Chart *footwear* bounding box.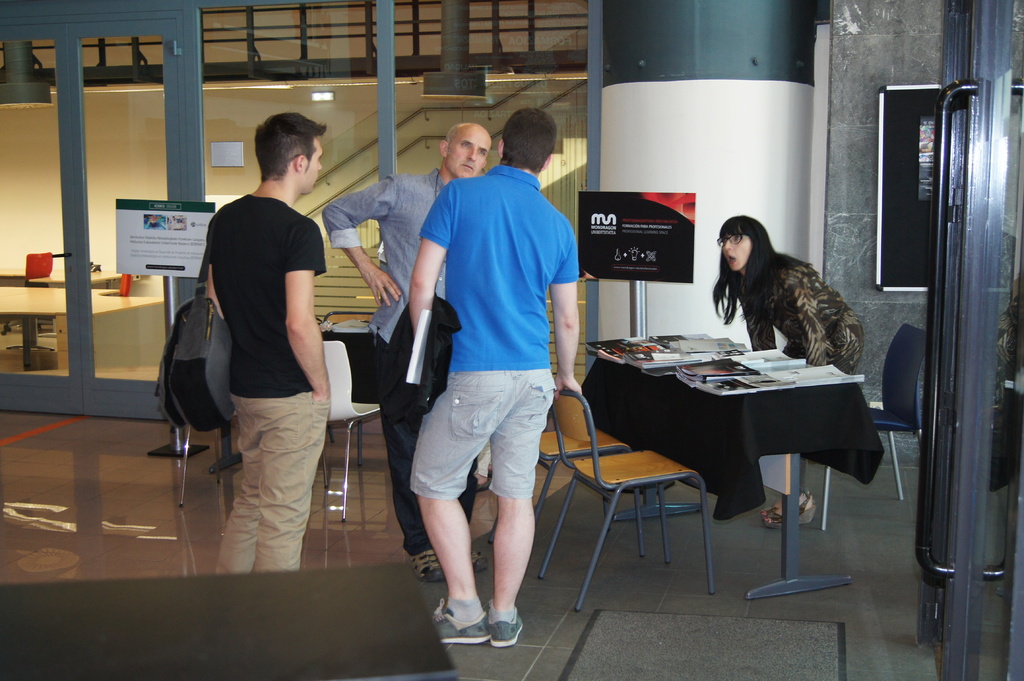
Charted: detection(409, 549, 447, 582).
